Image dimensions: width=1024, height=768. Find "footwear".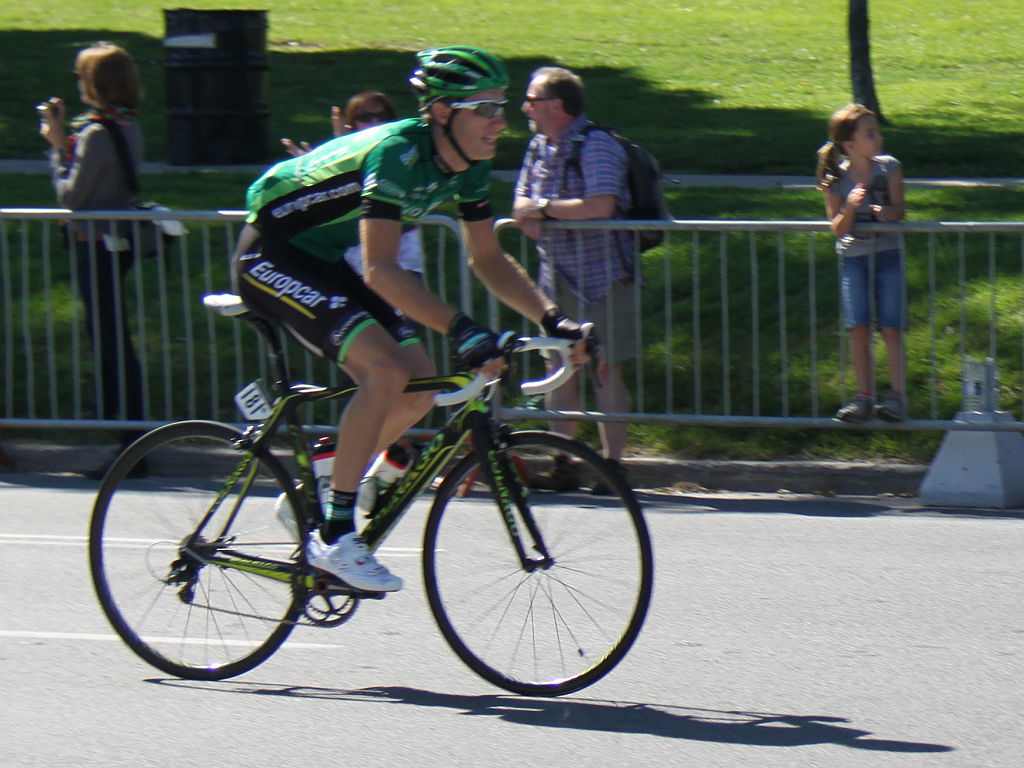
591/467/631/494.
